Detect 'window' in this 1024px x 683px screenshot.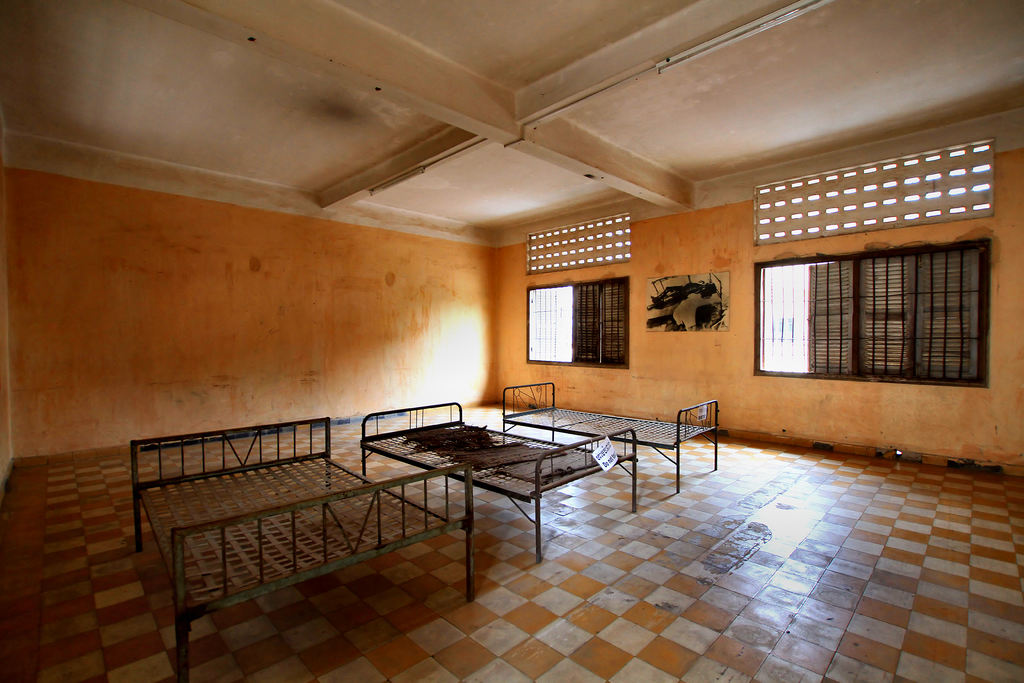
Detection: [left=518, top=267, right=645, bottom=368].
